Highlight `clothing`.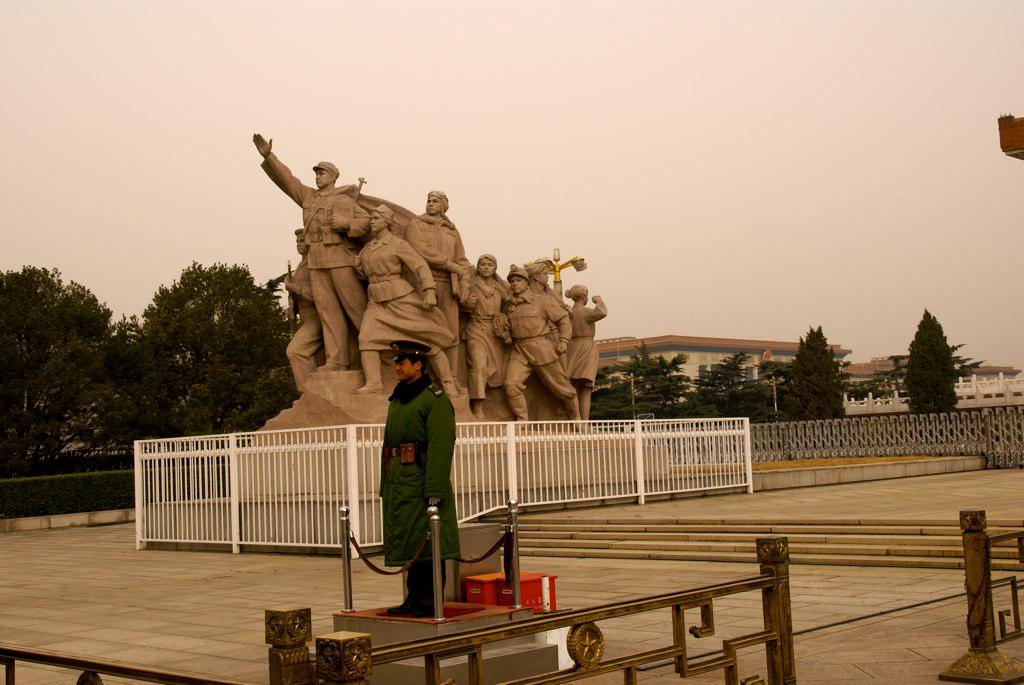
Highlighted region: (left=285, top=251, right=326, bottom=388).
